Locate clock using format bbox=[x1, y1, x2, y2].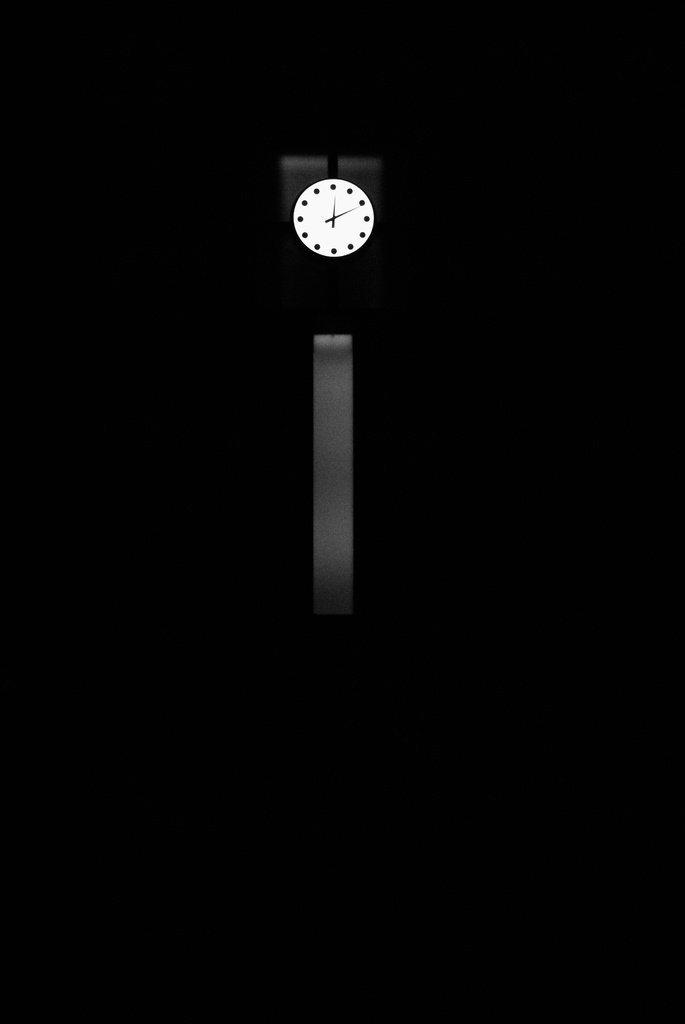
bbox=[297, 164, 379, 249].
